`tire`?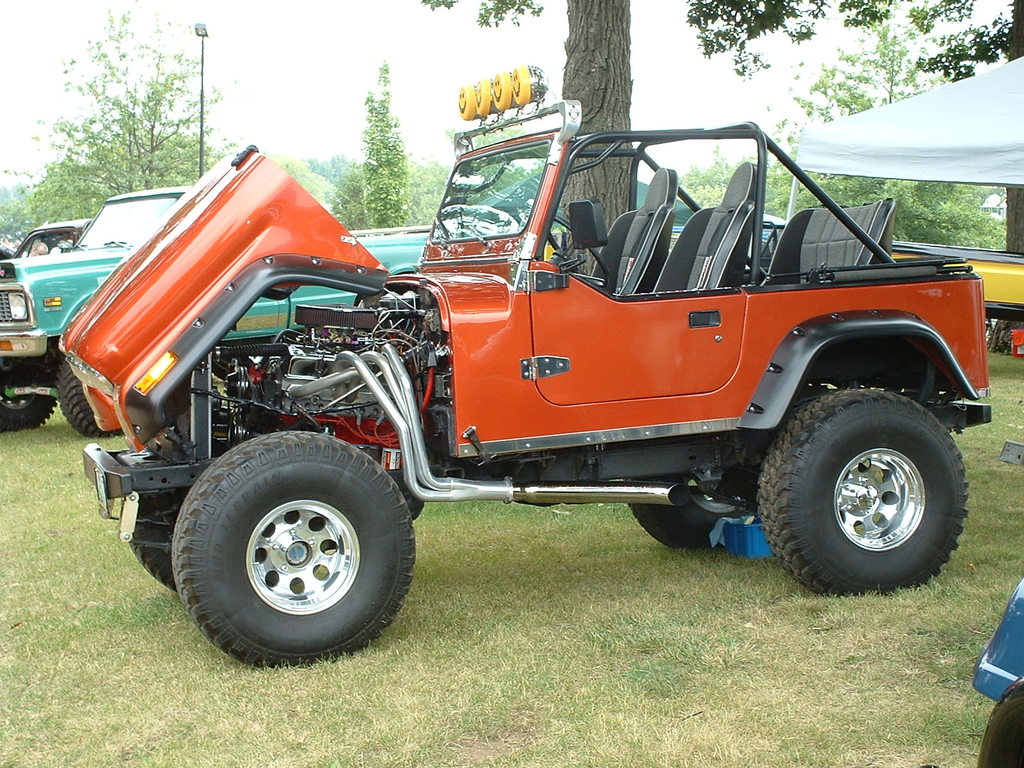
Rect(171, 424, 417, 668)
